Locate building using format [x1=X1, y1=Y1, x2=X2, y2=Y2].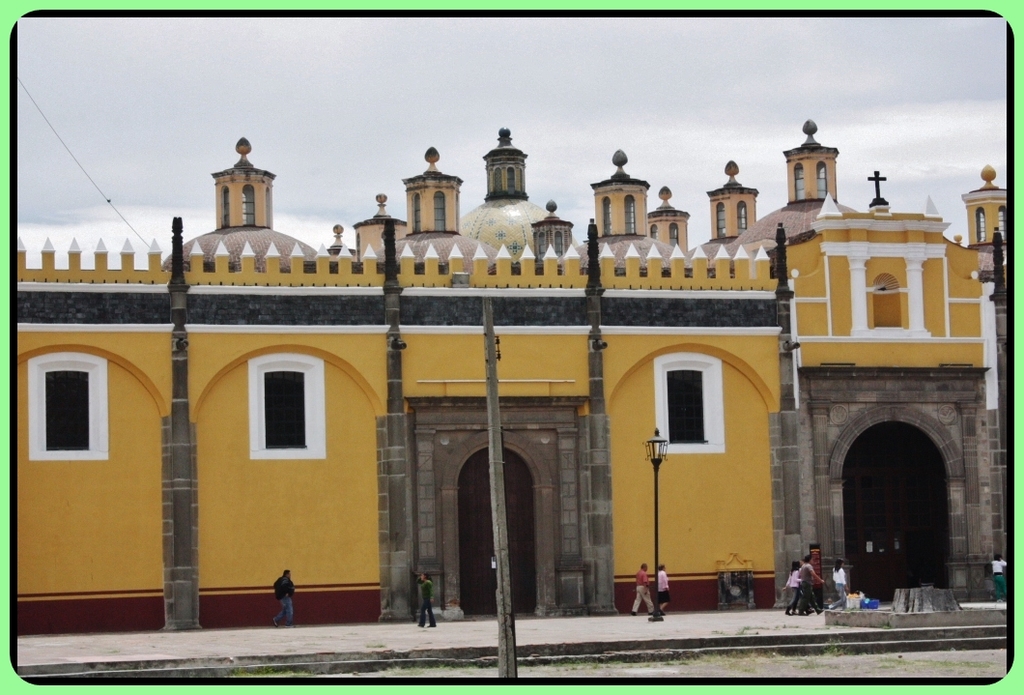
[x1=17, y1=118, x2=1010, y2=637].
